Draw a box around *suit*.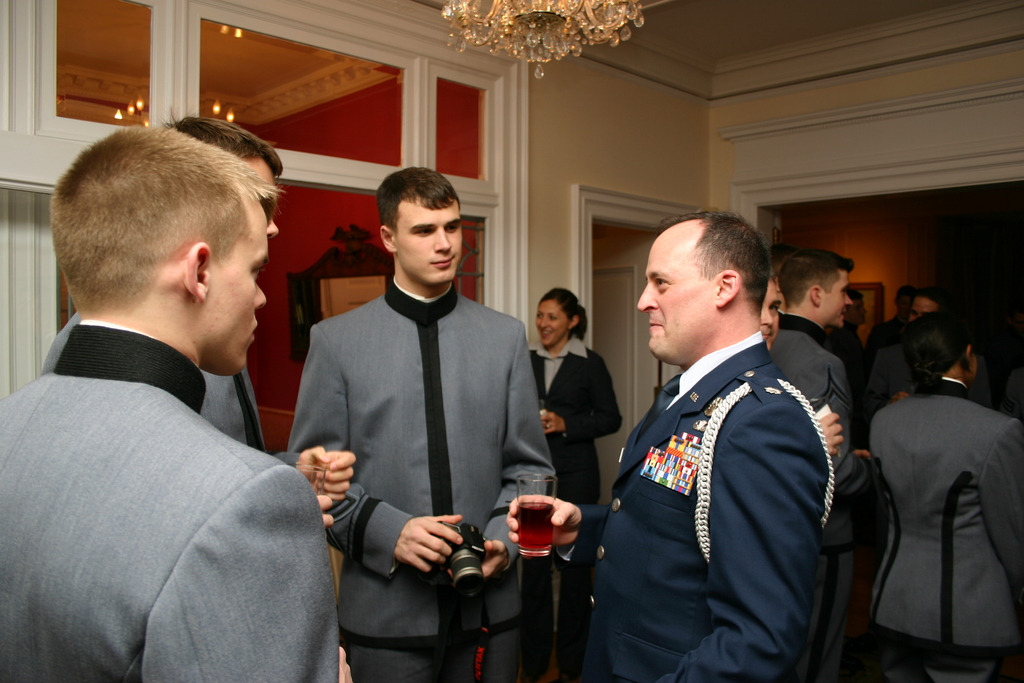
[left=38, top=308, right=296, bottom=487].
